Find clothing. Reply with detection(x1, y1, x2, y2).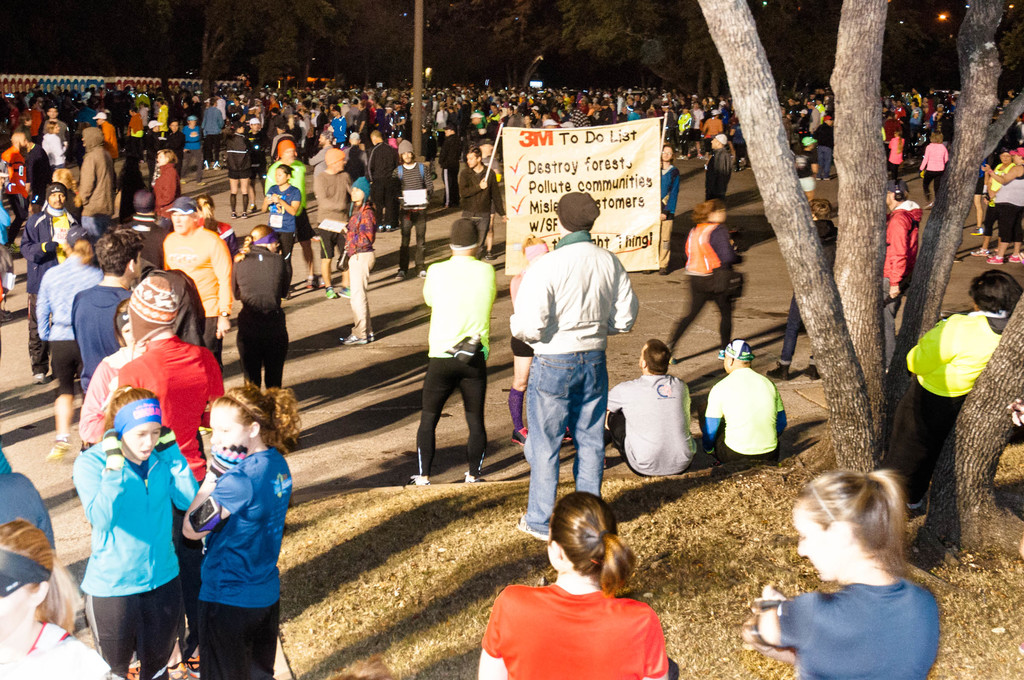
detection(192, 445, 294, 679).
